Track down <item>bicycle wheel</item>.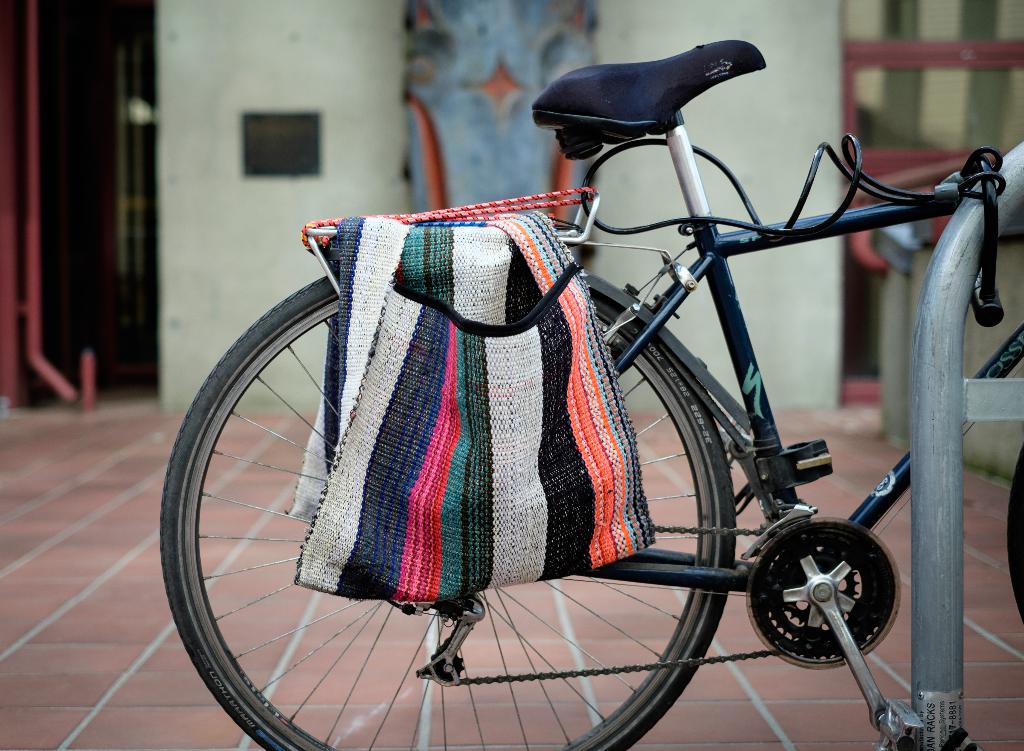
Tracked to 162/271/737/750.
